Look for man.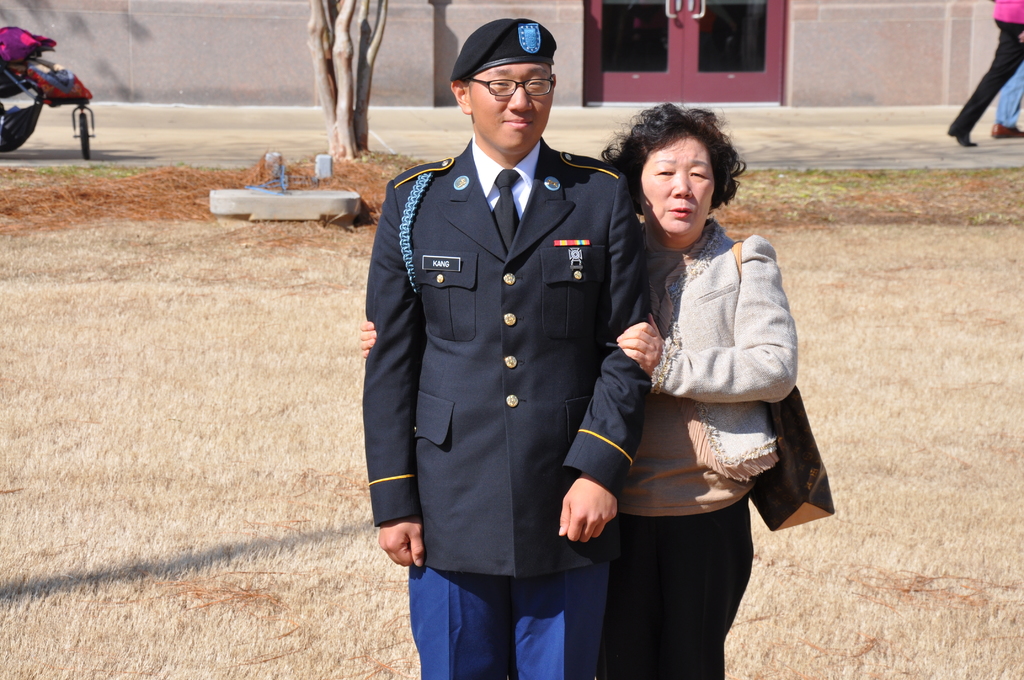
Found: [364, 17, 658, 679].
